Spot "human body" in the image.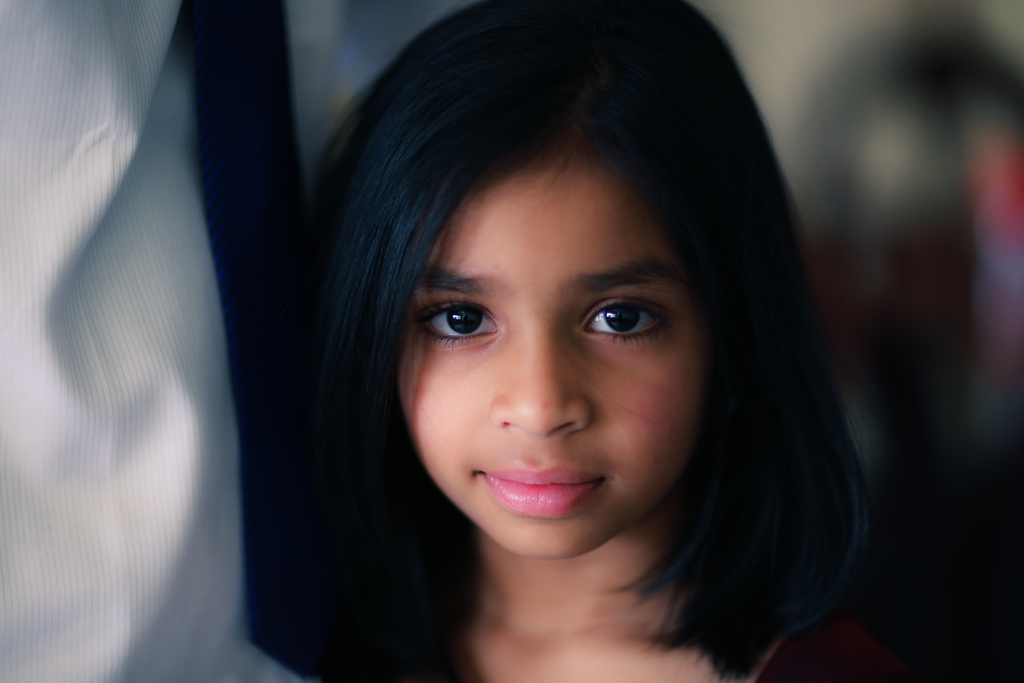
"human body" found at box(246, 0, 900, 682).
